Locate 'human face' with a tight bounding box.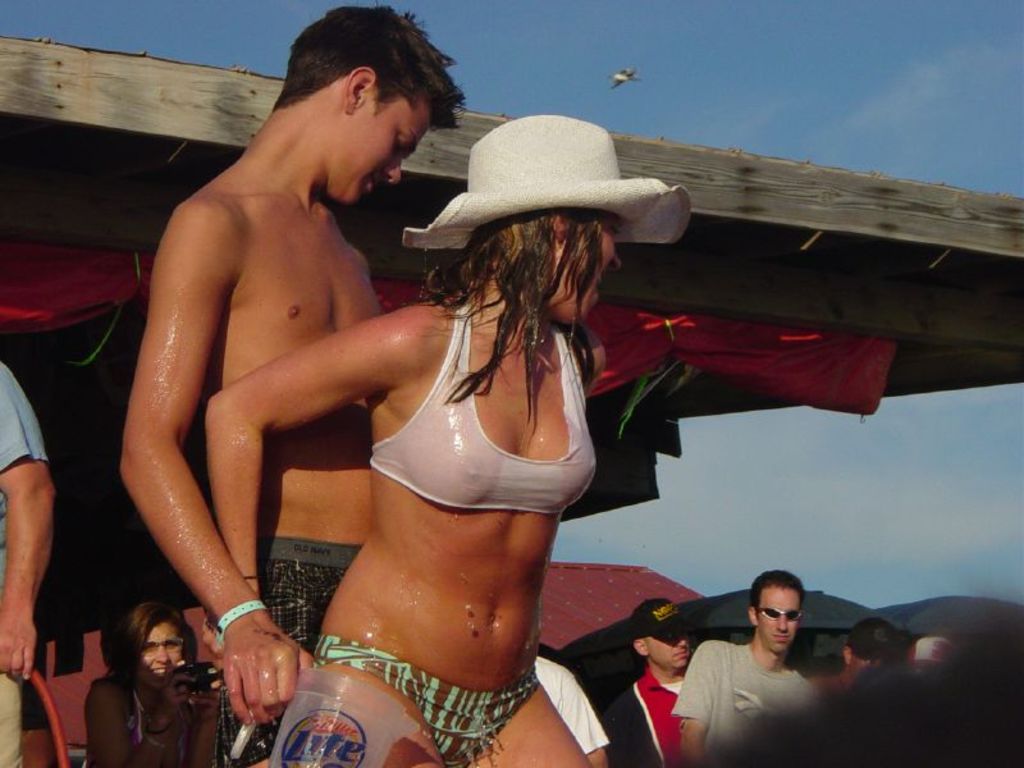
bbox(652, 631, 687, 673).
